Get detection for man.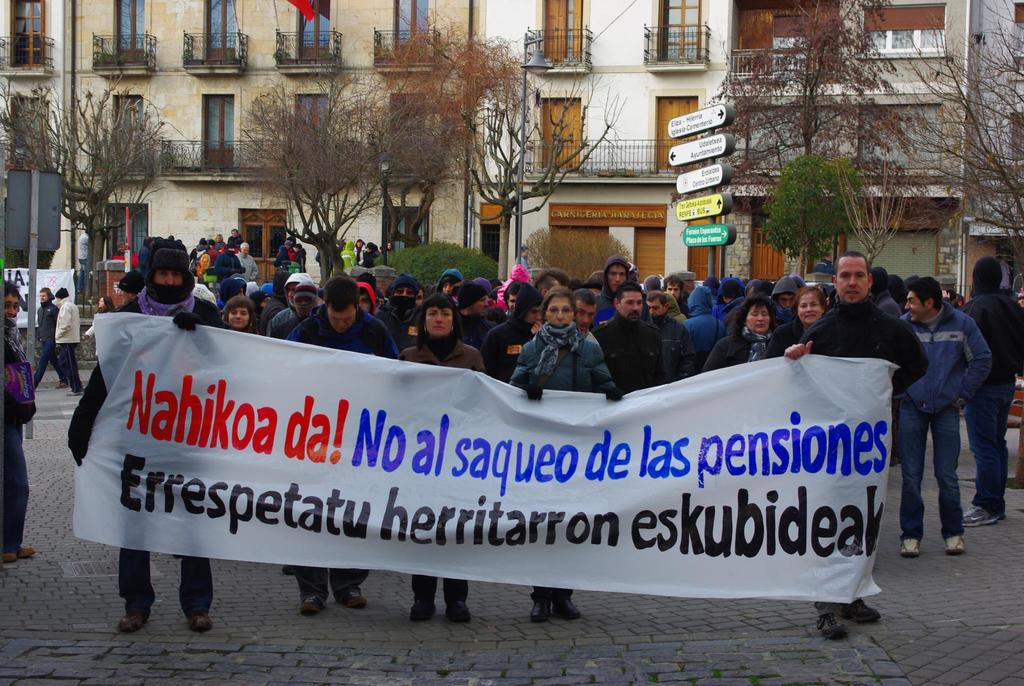
Detection: 531, 291, 597, 352.
